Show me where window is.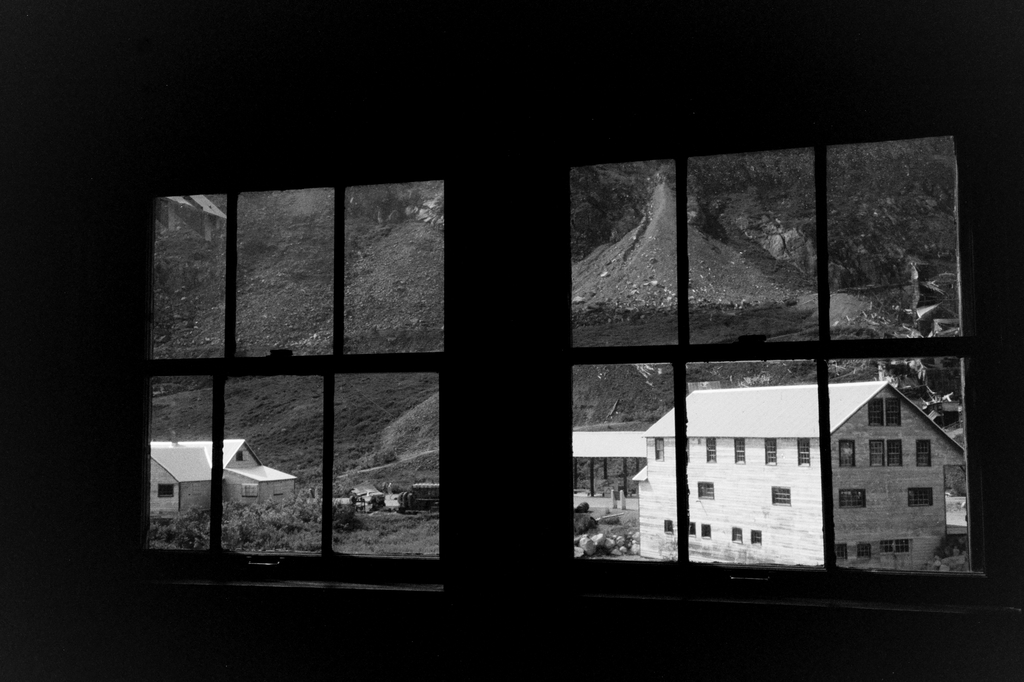
window is at 649:432:668:457.
